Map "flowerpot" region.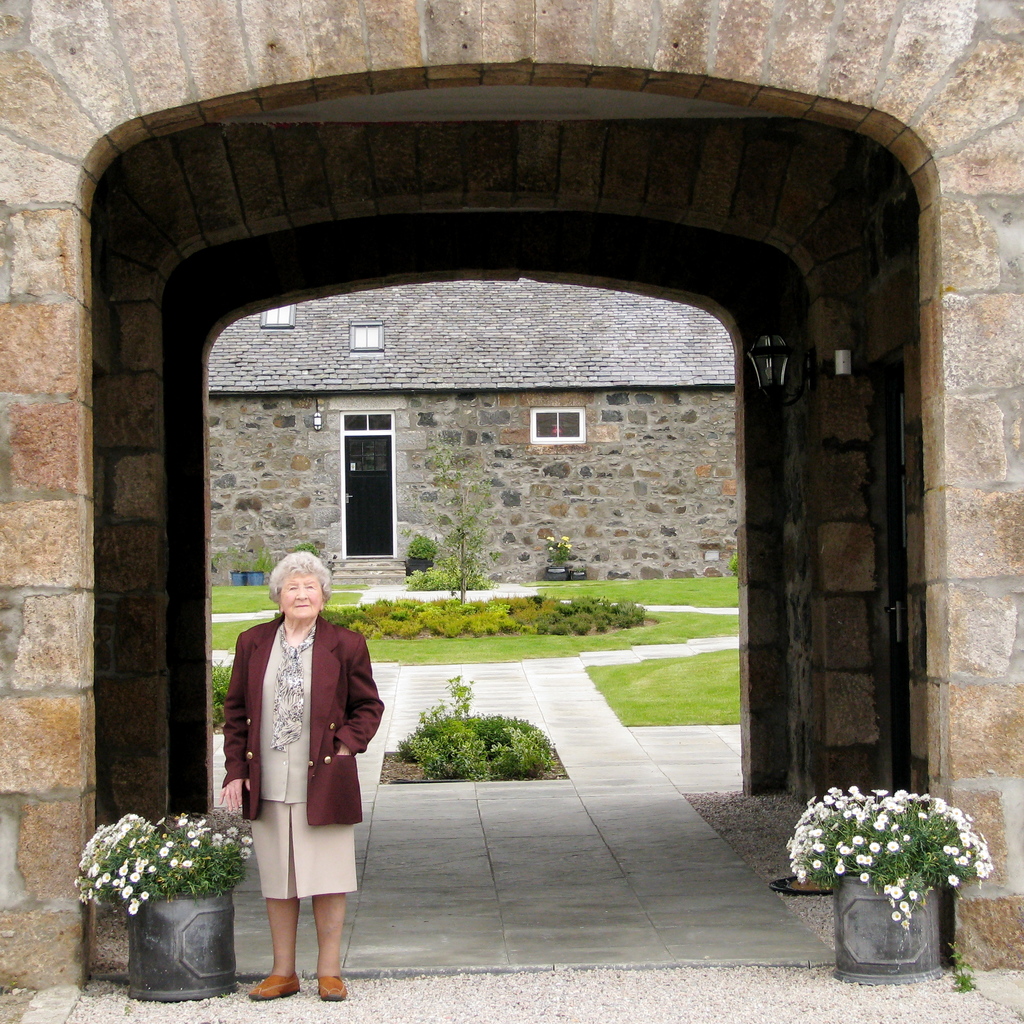
Mapped to 127:888:236:1003.
